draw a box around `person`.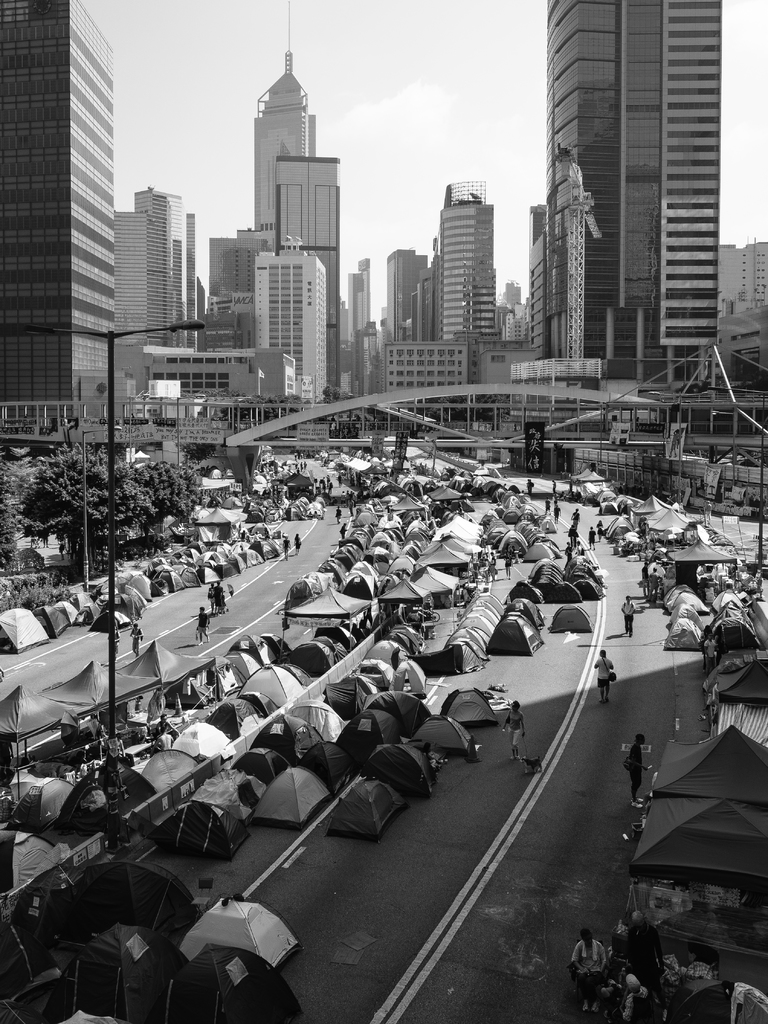
pyautogui.locateOnScreen(620, 597, 639, 634).
